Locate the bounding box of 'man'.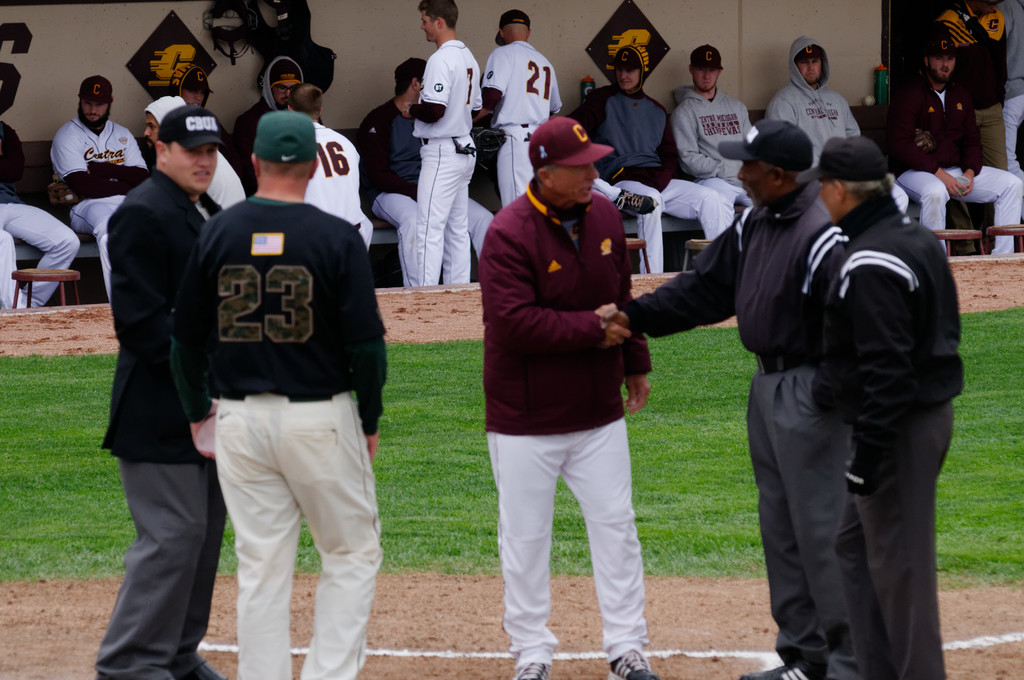
Bounding box: {"left": 577, "top": 44, "right": 729, "bottom": 275}.
